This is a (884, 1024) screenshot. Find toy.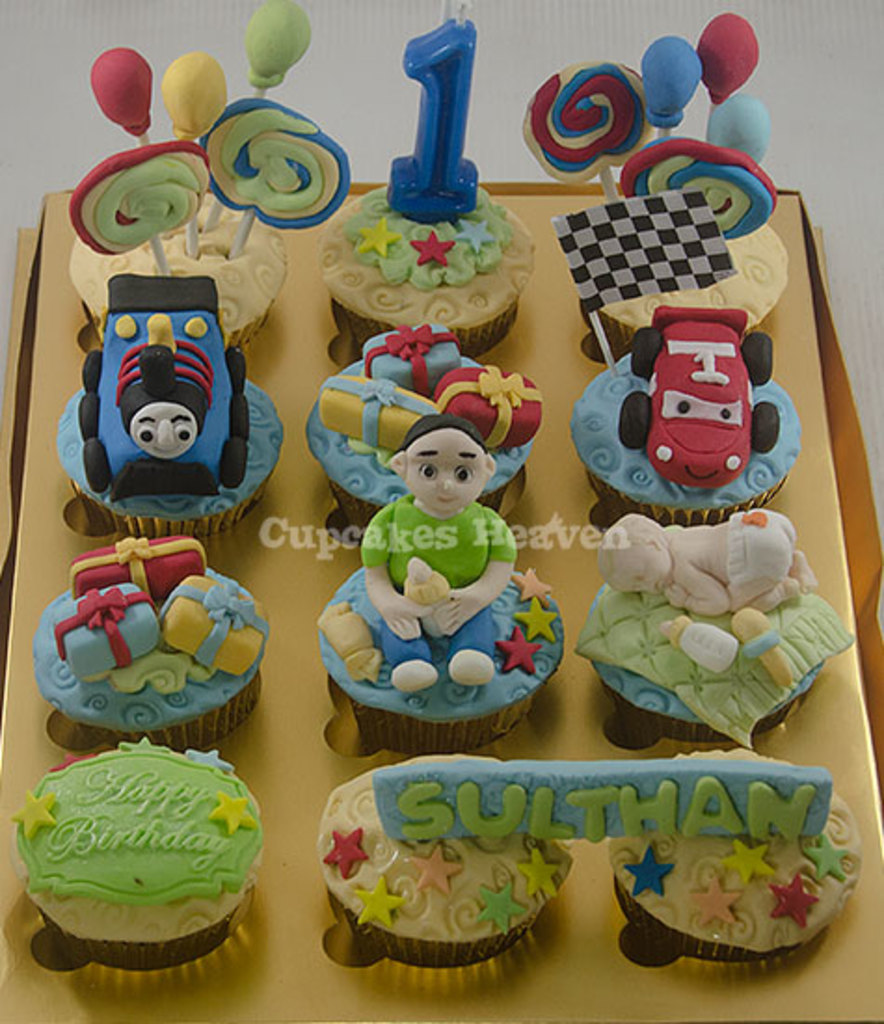
Bounding box: pyautogui.locateOnScreen(664, 613, 737, 670).
